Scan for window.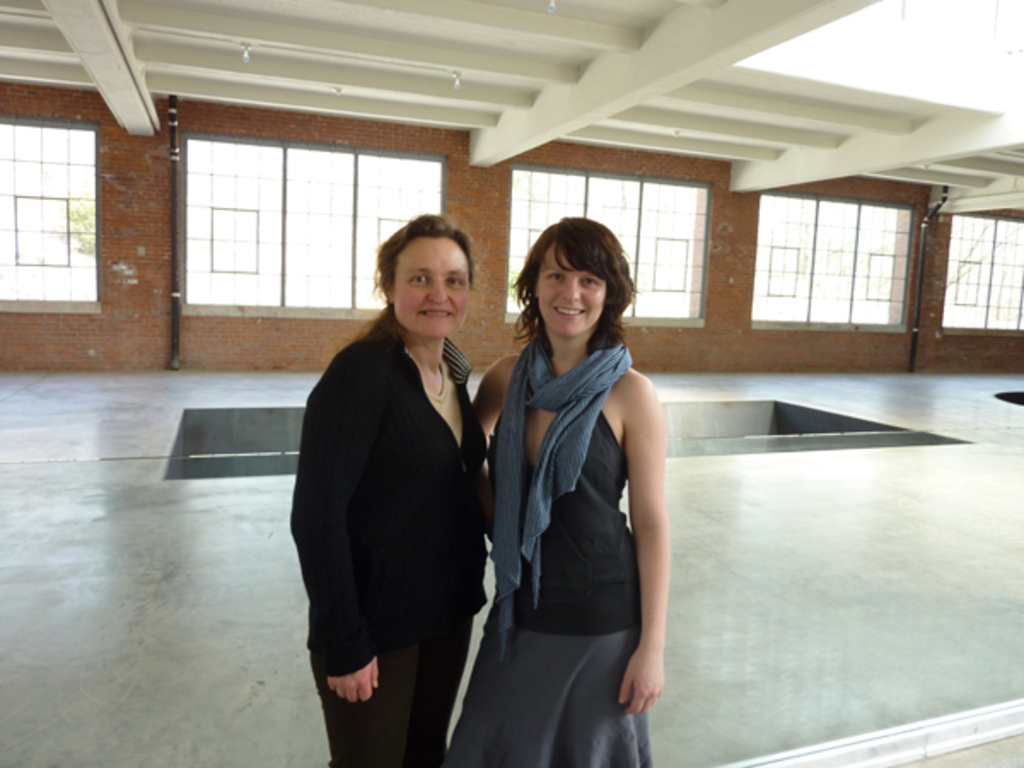
Scan result: {"x1": 746, "y1": 183, "x2": 922, "y2": 331}.
